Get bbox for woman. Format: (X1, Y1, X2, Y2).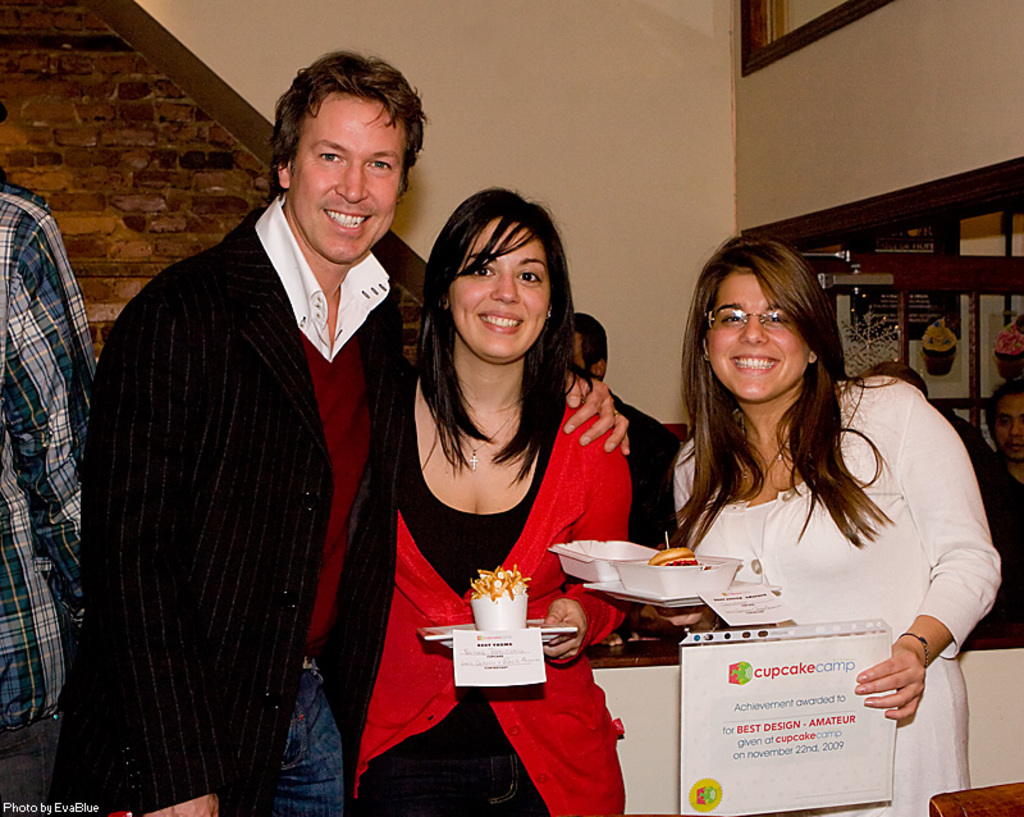
(372, 196, 639, 766).
